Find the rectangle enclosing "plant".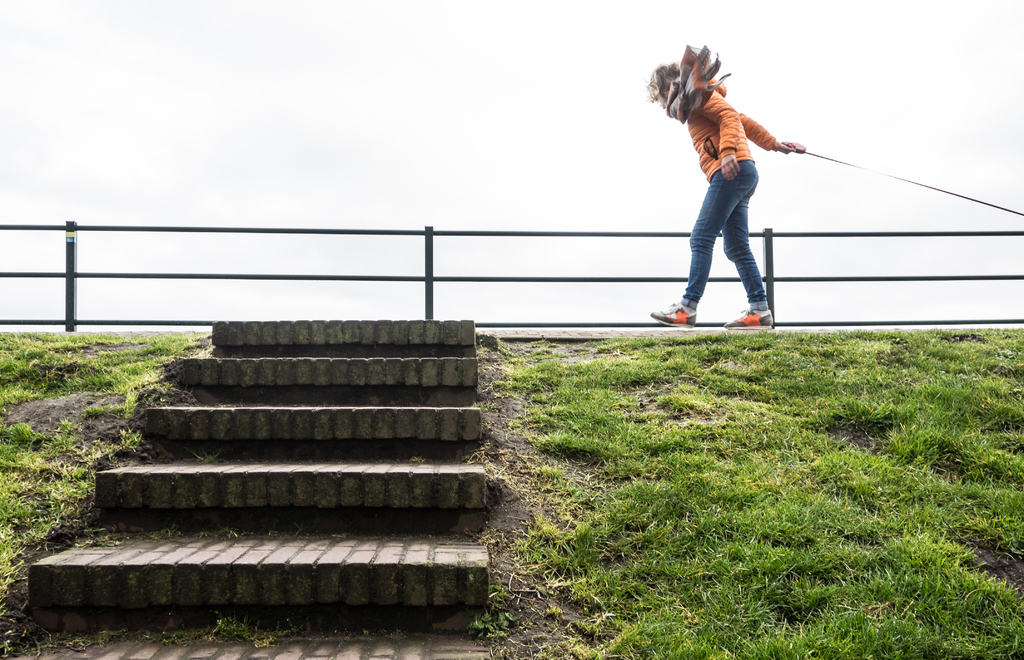
<region>216, 616, 266, 649</region>.
